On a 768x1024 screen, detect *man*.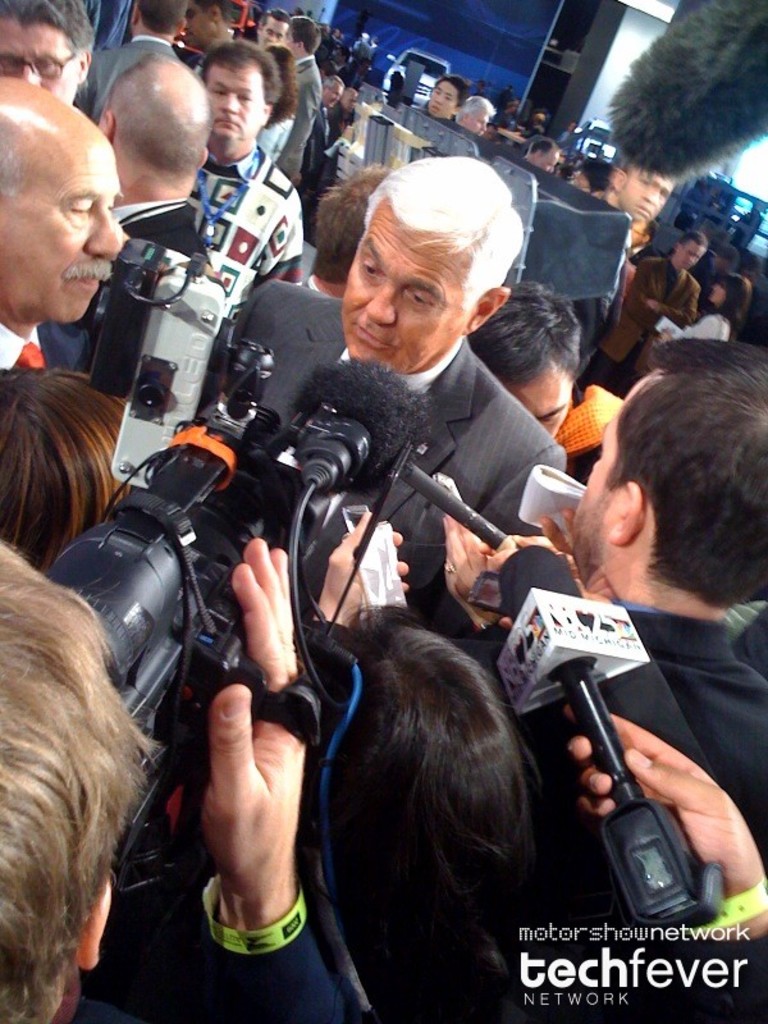
{"x1": 570, "y1": 335, "x2": 767, "y2": 872}.
